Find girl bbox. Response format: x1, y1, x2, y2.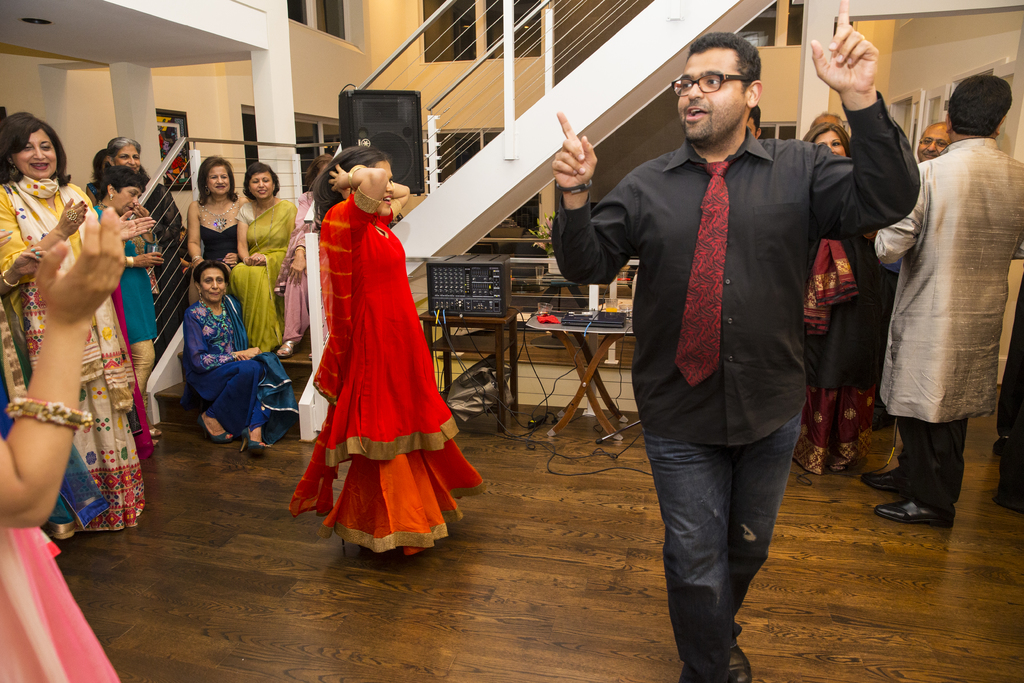
289, 142, 486, 562.
